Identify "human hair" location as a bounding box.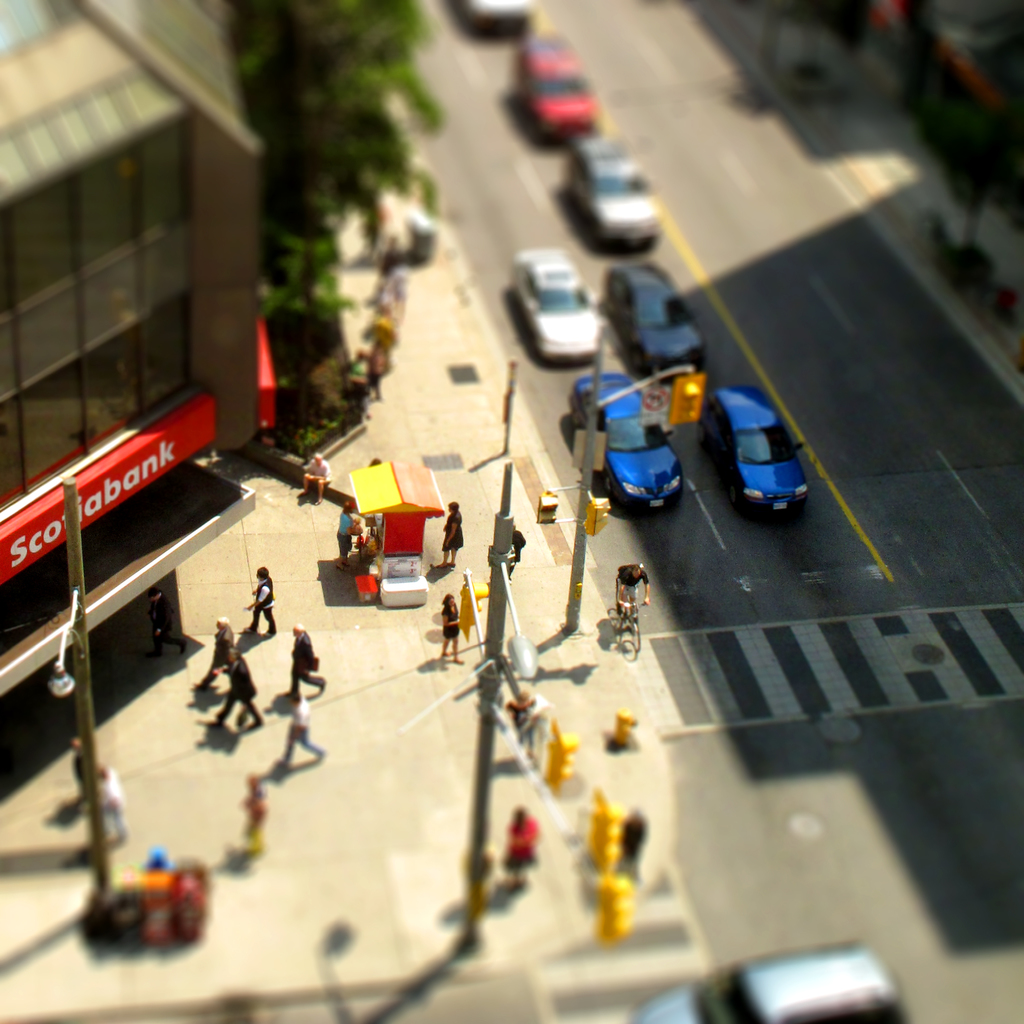
253/568/269/584.
